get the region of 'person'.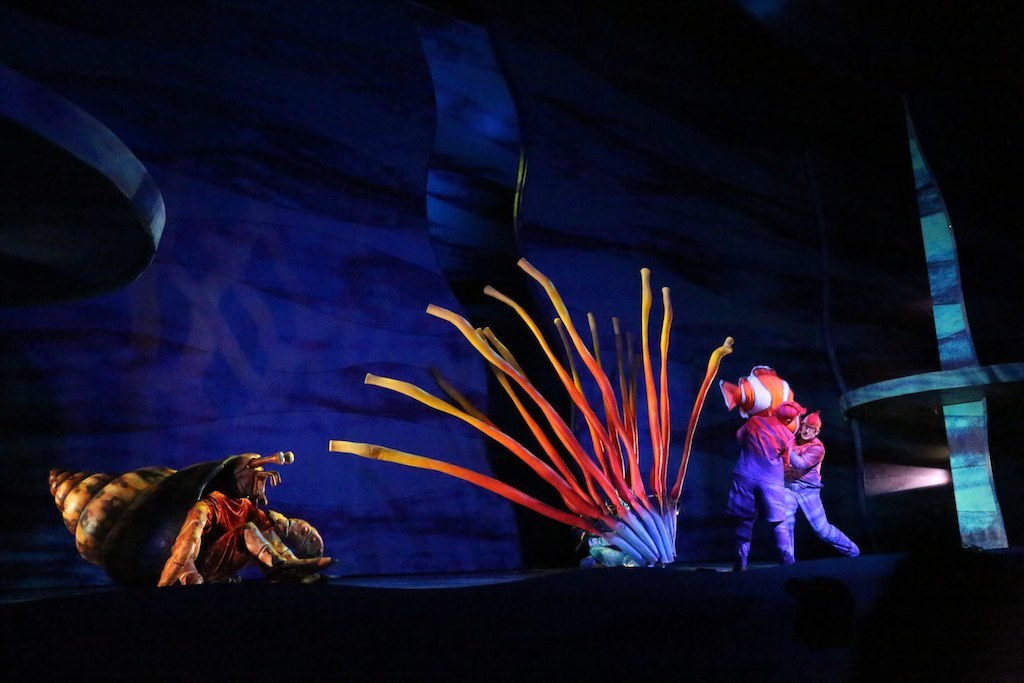
detection(787, 412, 868, 563).
